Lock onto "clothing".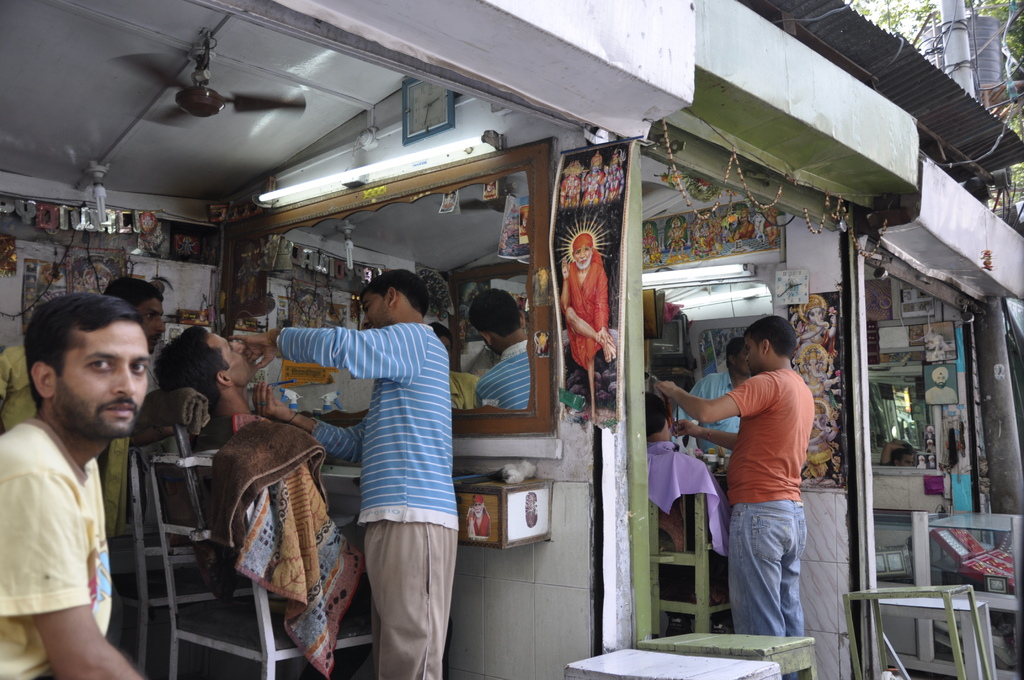
Locked: <bbox>280, 322, 463, 526</bbox>.
